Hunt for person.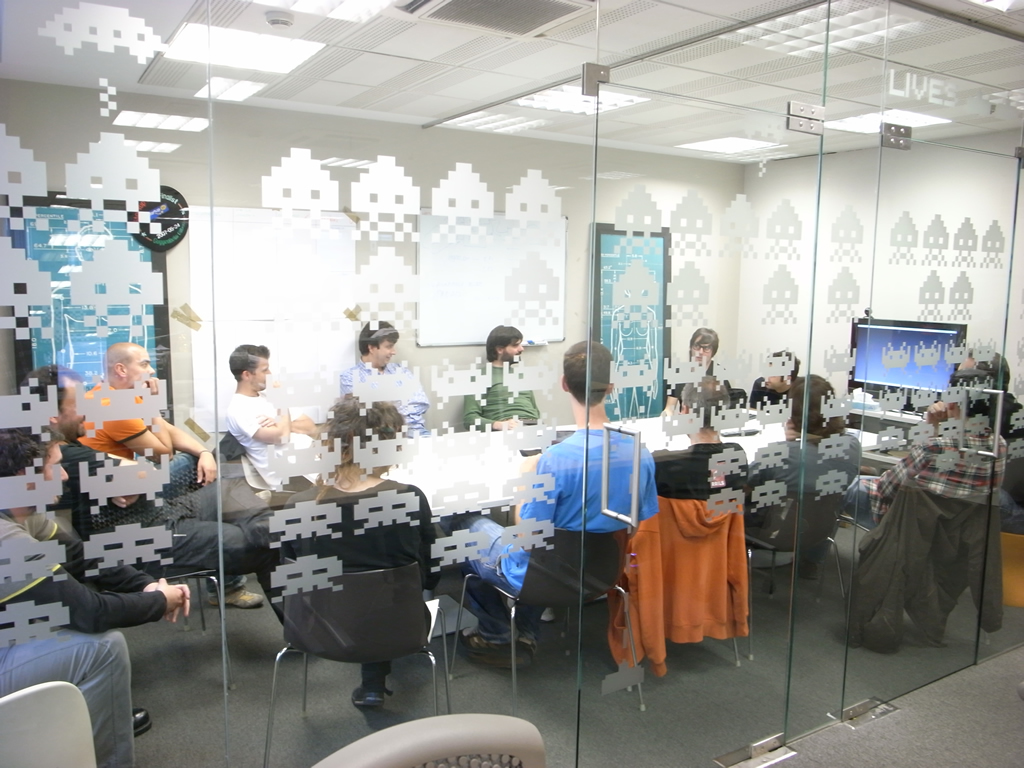
Hunted down at BBox(458, 338, 658, 658).
